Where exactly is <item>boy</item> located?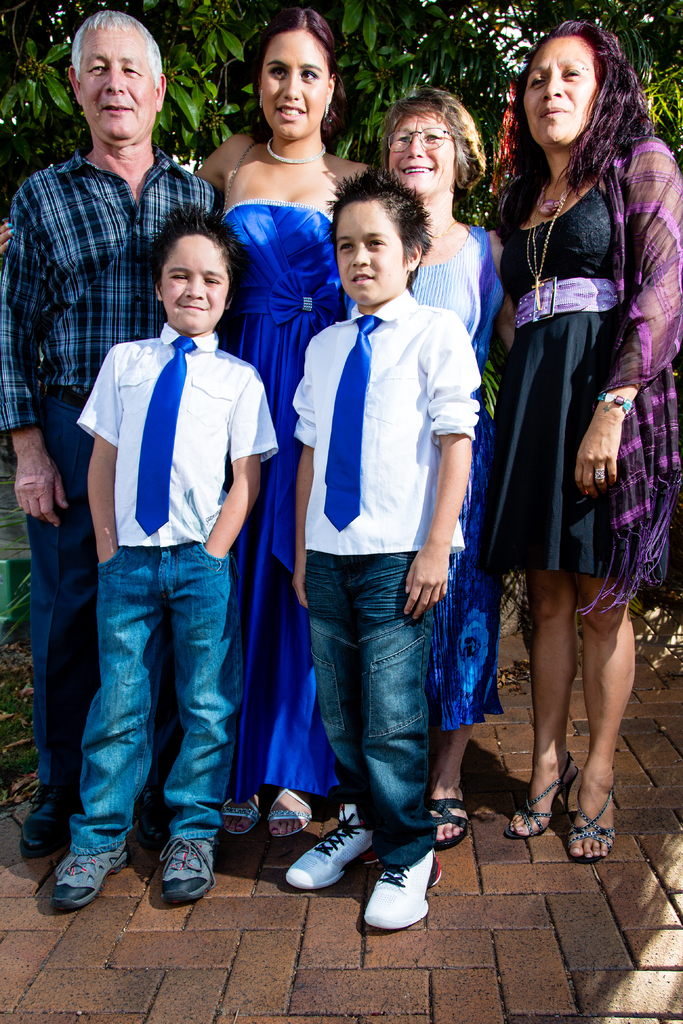
Its bounding box is l=37, t=138, r=287, b=936.
